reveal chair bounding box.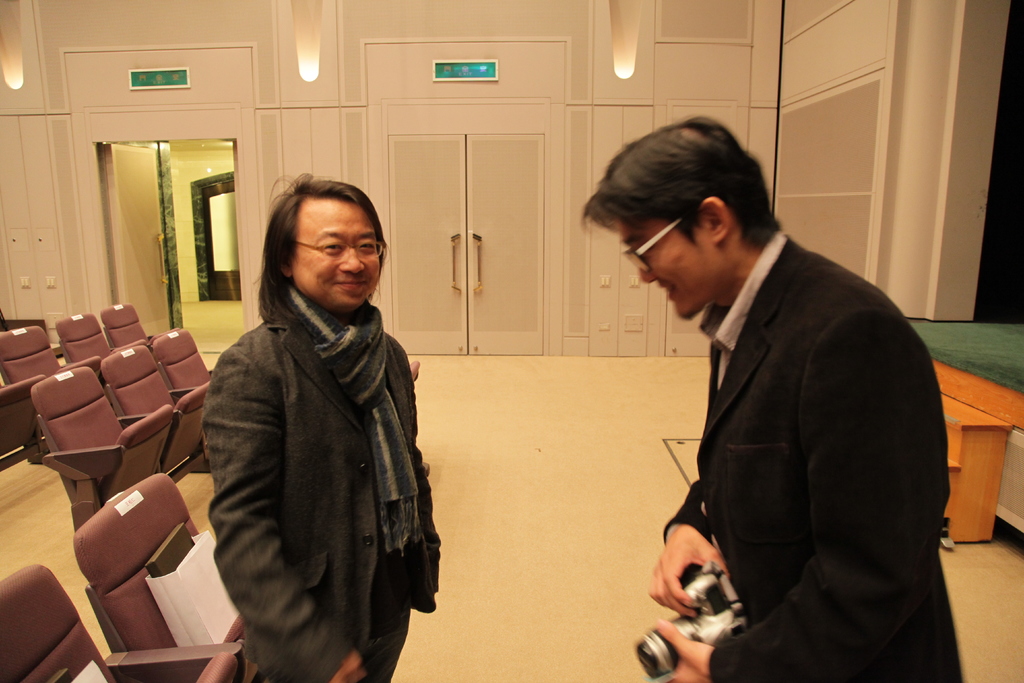
Revealed: pyautogui.locateOnScreen(0, 372, 47, 470).
